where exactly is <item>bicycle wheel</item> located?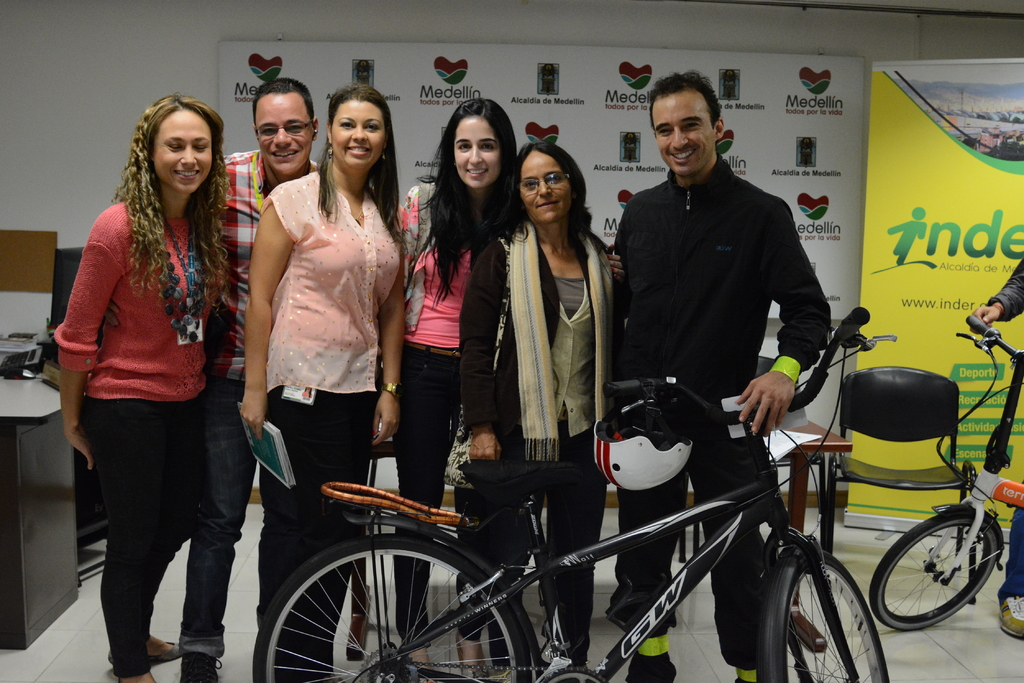
Its bounding box is left=778, top=551, right=892, bottom=682.
